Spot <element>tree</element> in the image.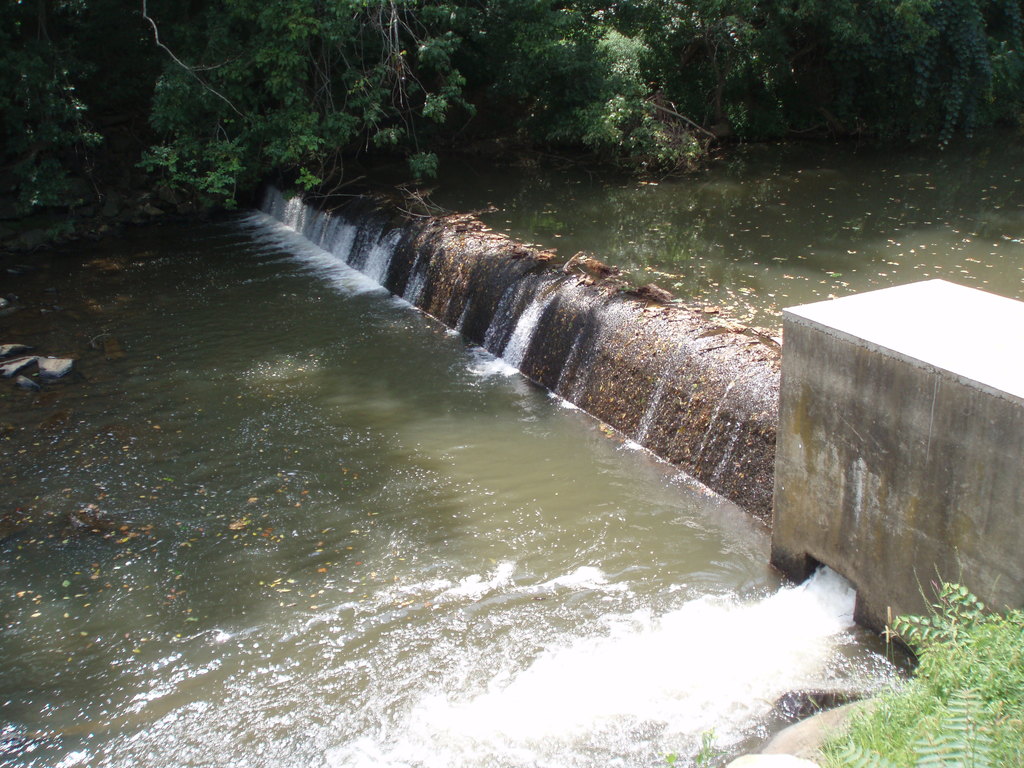
<element>tree</element> found at <bbox>3, 0, 1023, 210</bbox>.
